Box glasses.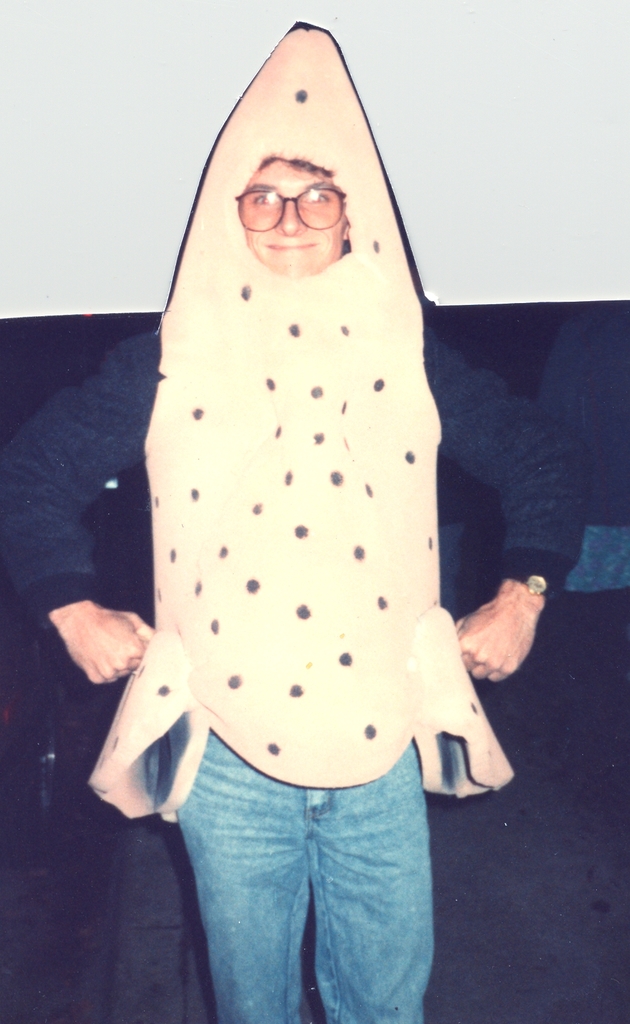
{"x1": 235, "y1": 166, "x2": 349, "y2": 218}.
